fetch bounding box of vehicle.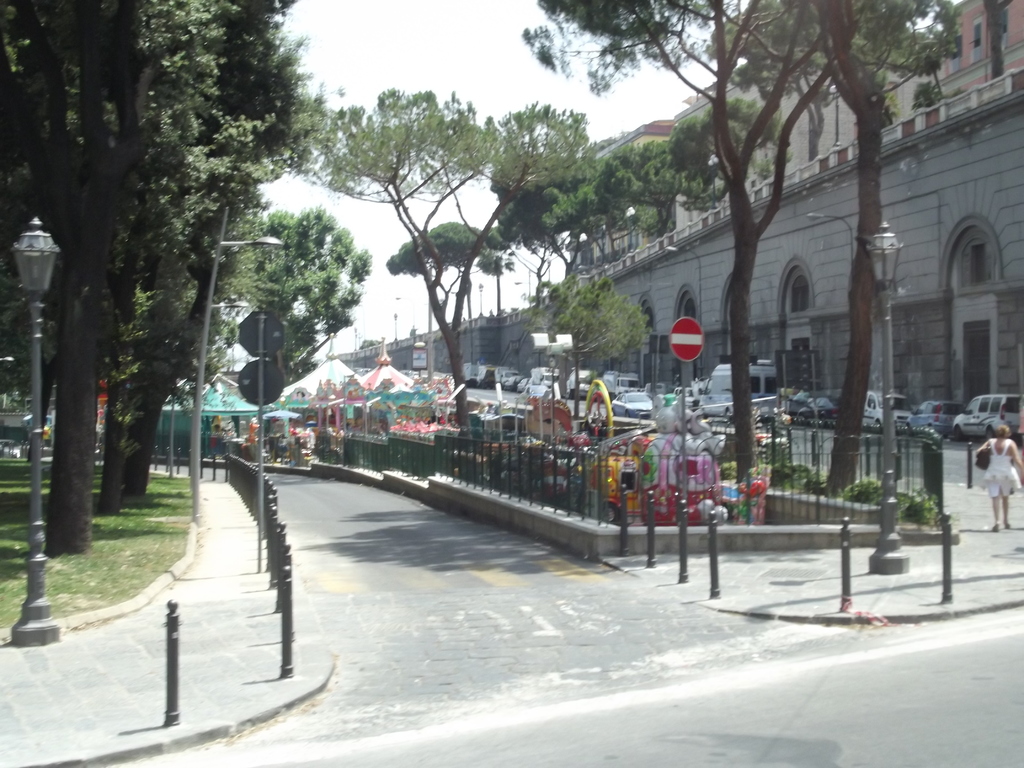
Bbox: l=795, t=396, r=856, b=426.
